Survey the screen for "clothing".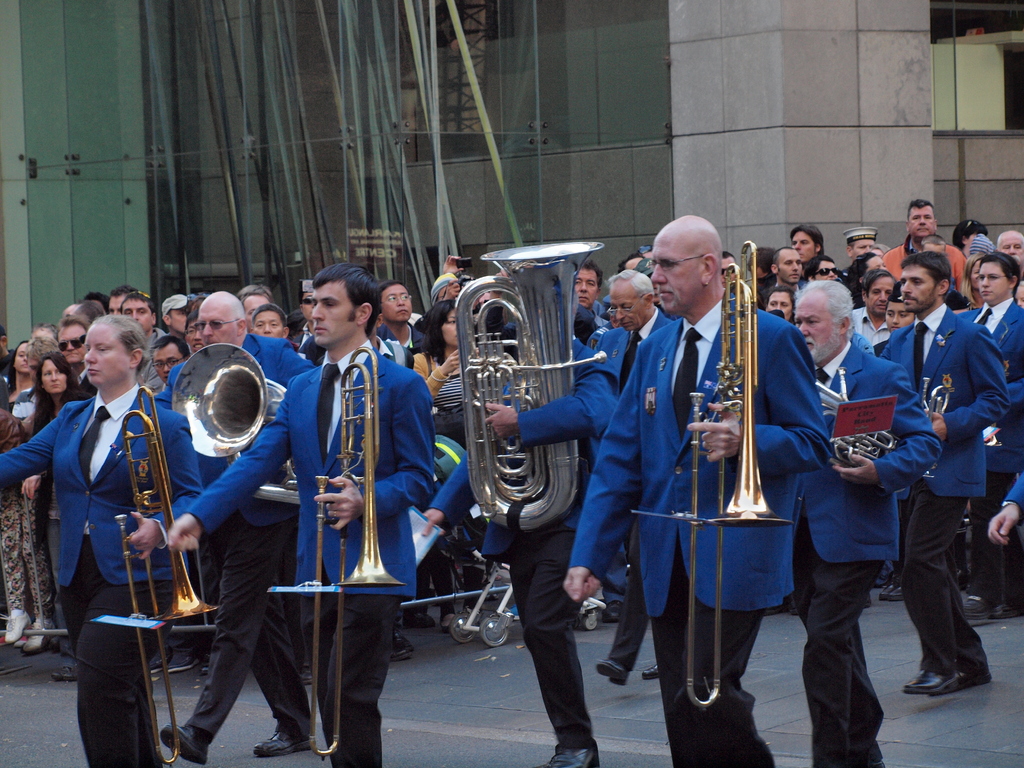
Survey found: (x1=951, y1=298, x2=1023, y2=604).
